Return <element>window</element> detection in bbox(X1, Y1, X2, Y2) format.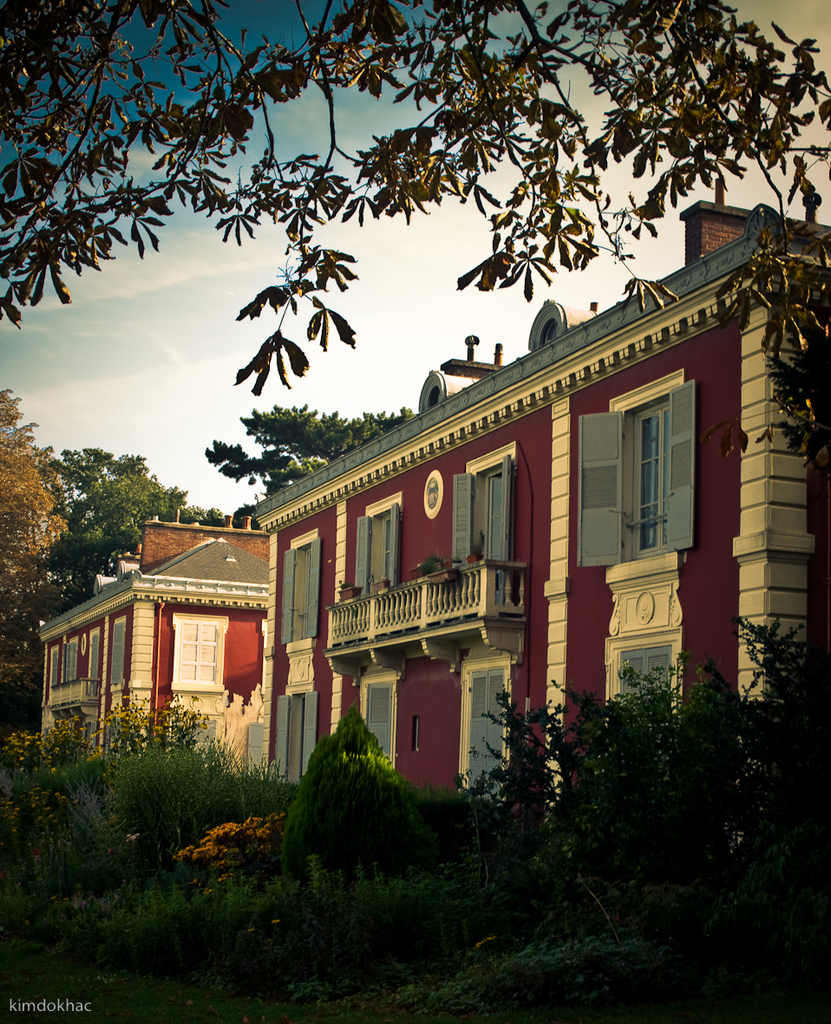
bbox(40, 629, 88, 687).
